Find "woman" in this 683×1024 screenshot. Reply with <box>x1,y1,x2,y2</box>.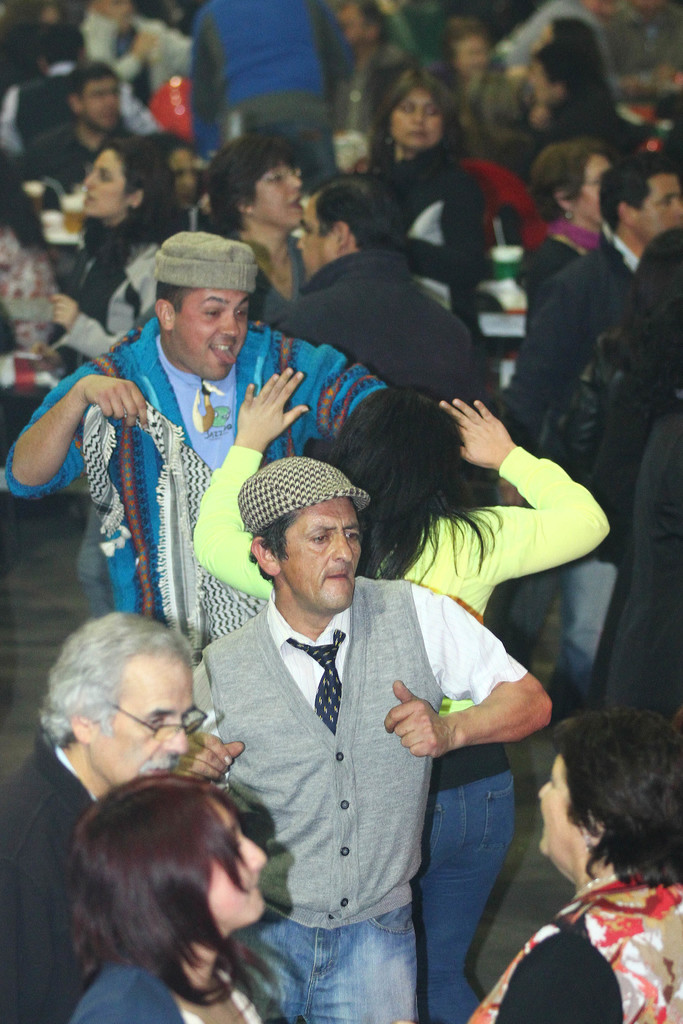
<box>192,369,613,1023</box>.
